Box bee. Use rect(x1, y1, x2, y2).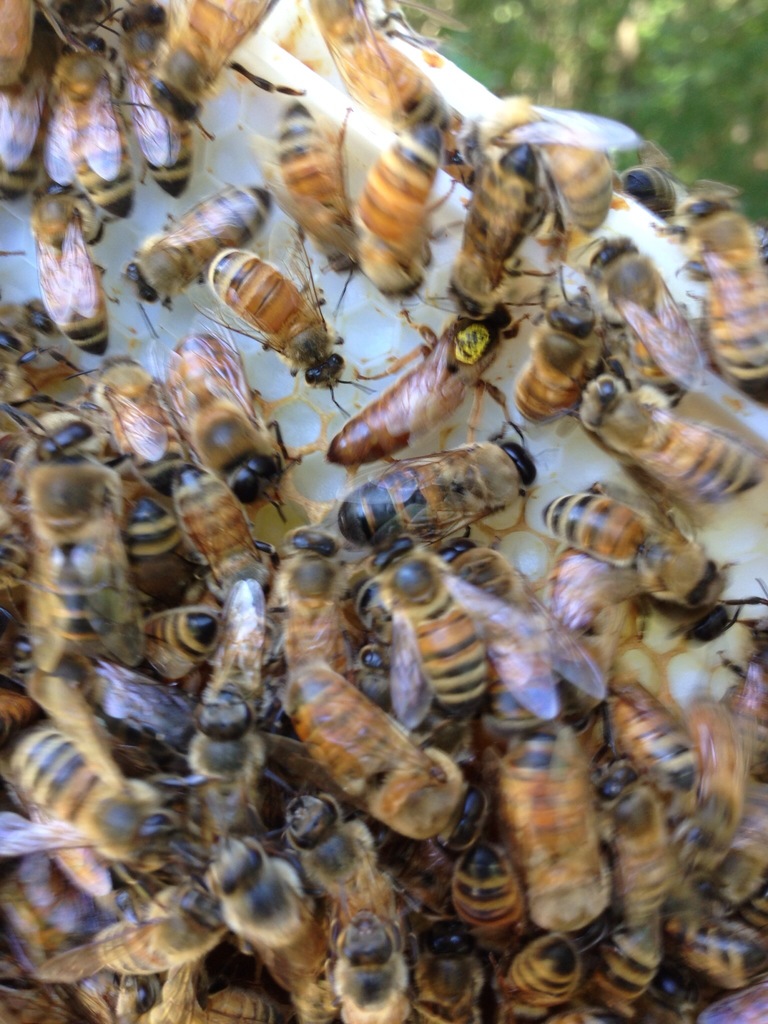
rect(278, 0, 486, 175).
